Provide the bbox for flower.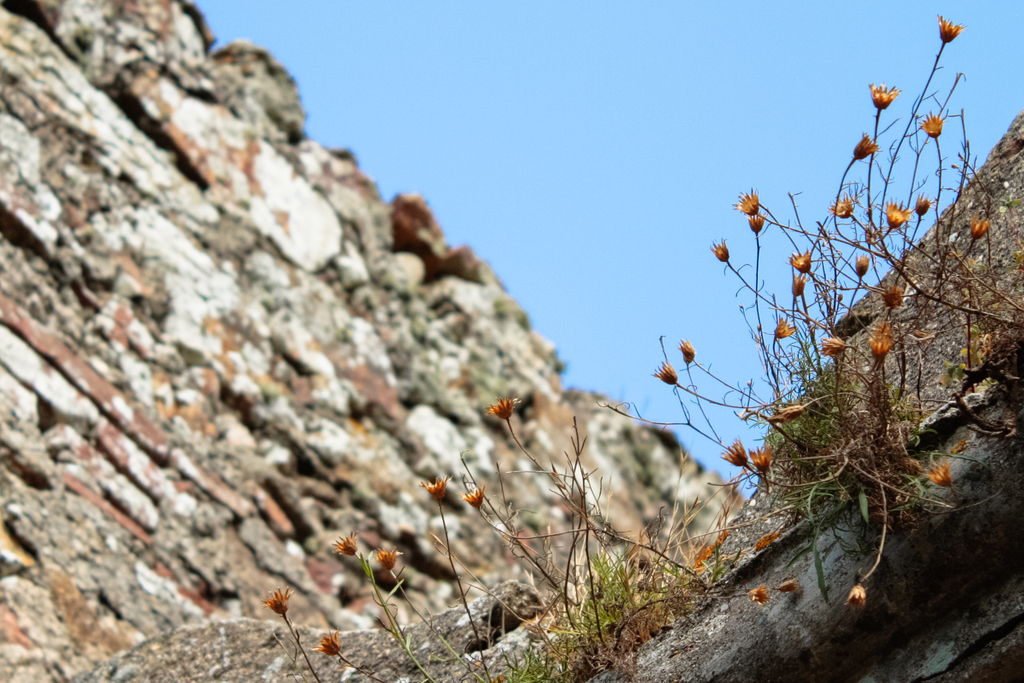
(x1=778, y1=580, x2=798, y2=588).
